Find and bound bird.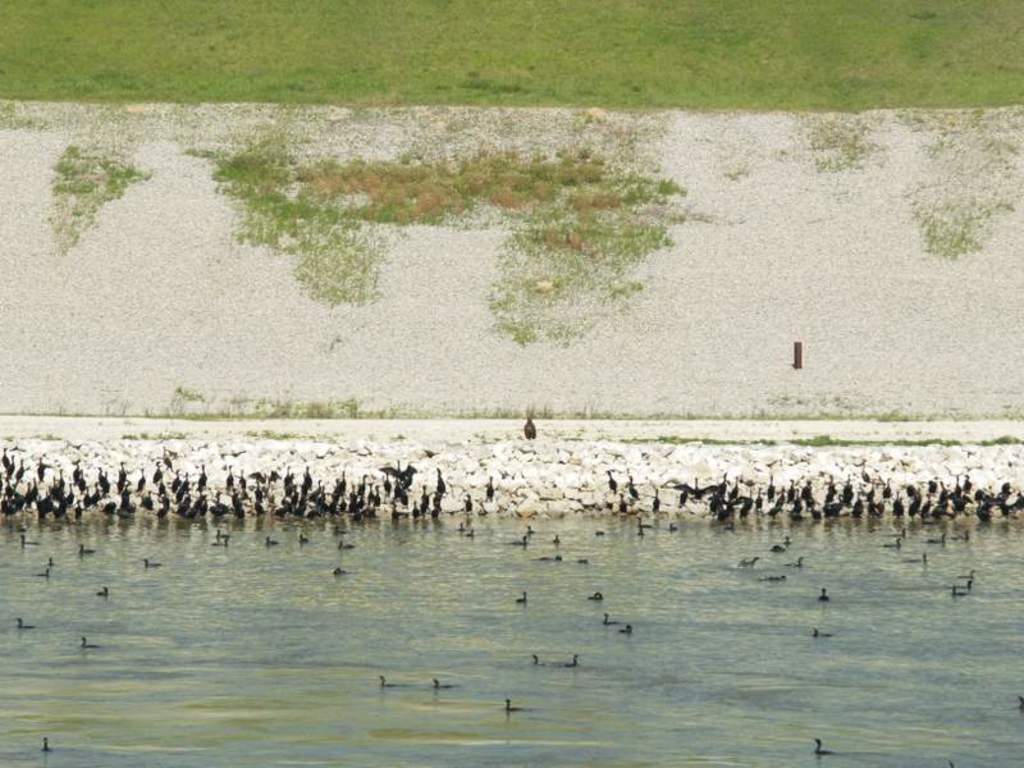
Bound: bbox(79, 630, 100, 649).
